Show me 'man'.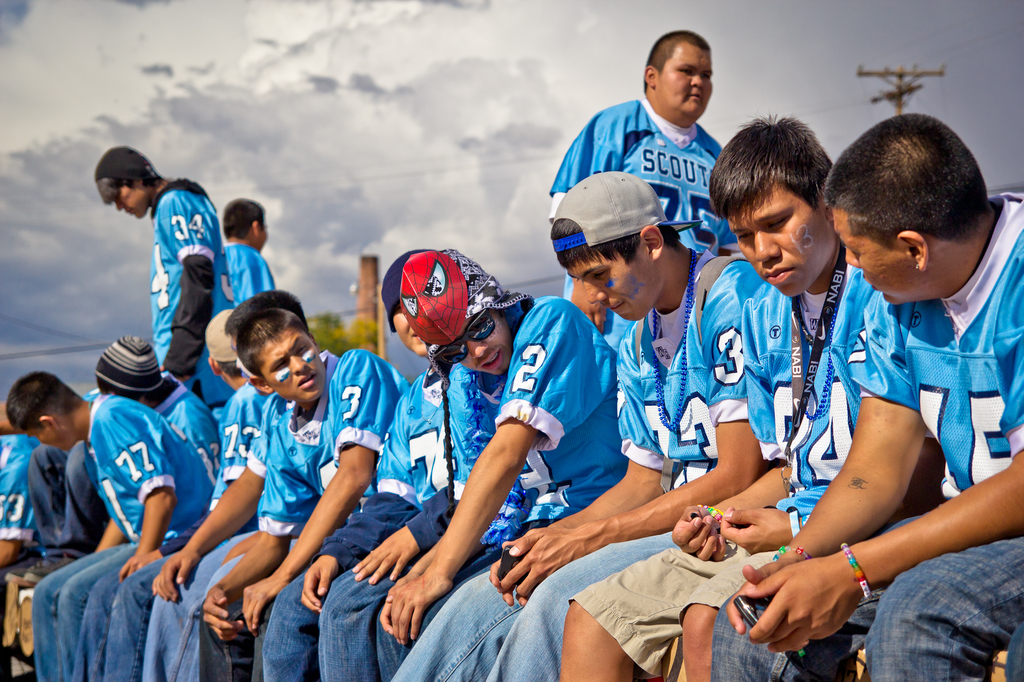
'man' is here: l=0, t=330, r=216, b=583.
